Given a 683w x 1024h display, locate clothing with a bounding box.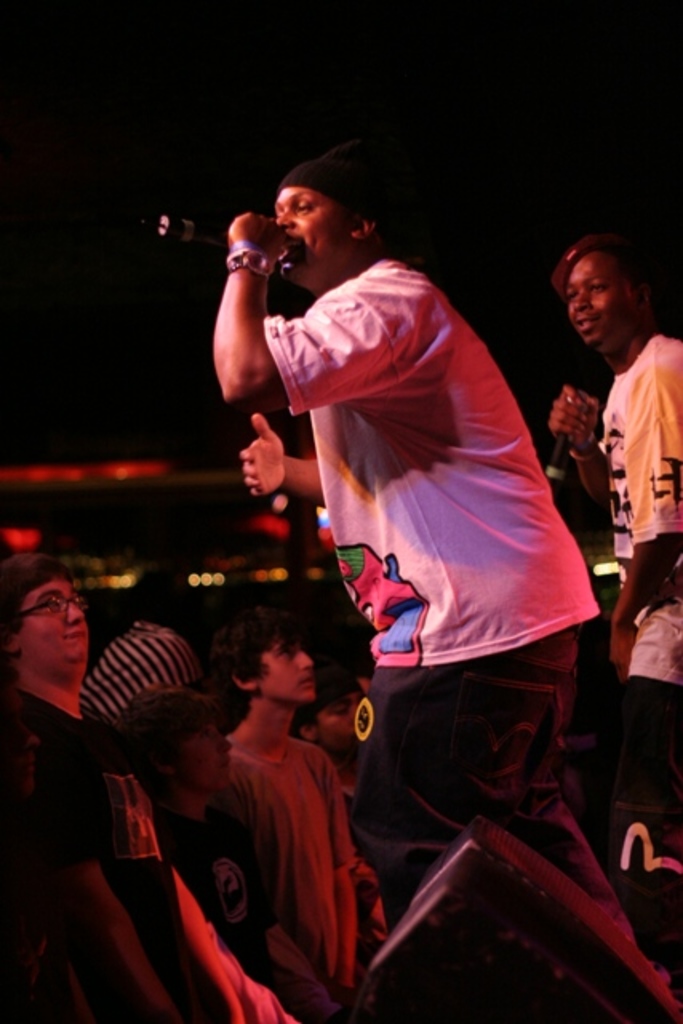
Located: bbox=[178, 725, 355, 1022].
